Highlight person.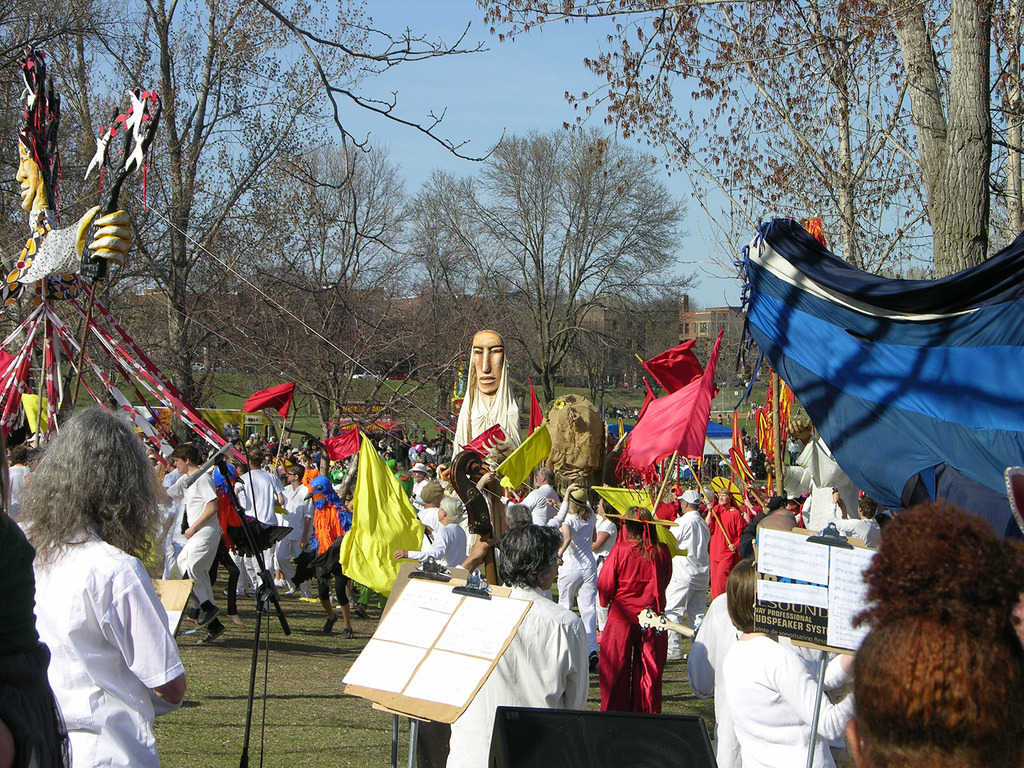
Highlighted region: pyautogui.locateOnScreen(12, 404, 182, 767).
